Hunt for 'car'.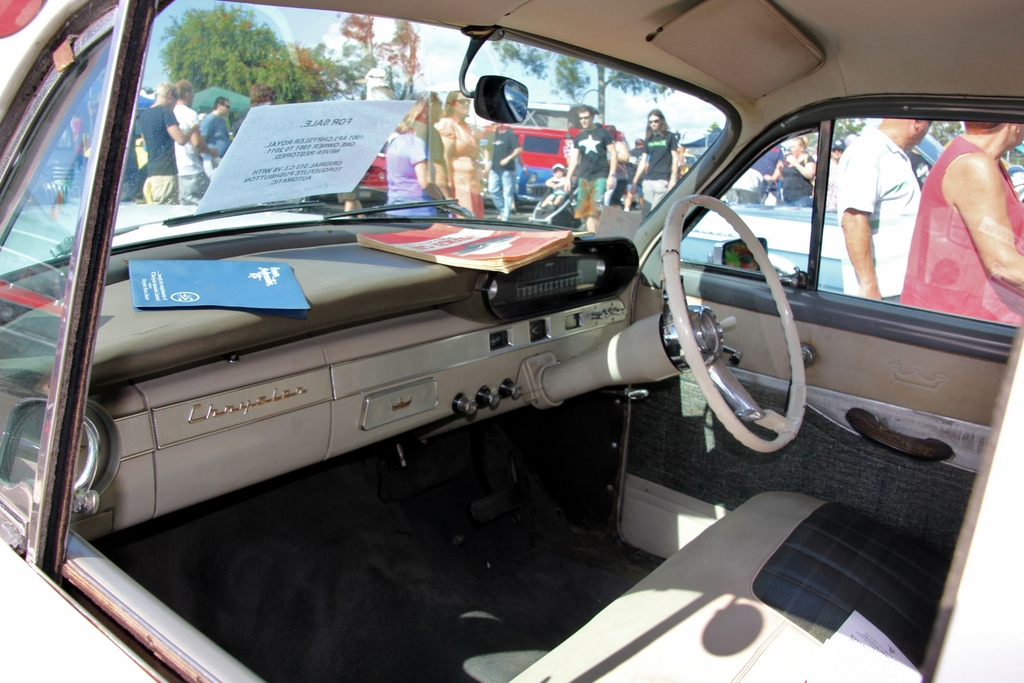
Hunted down at <region>134, 133, 152, 204</region>.
